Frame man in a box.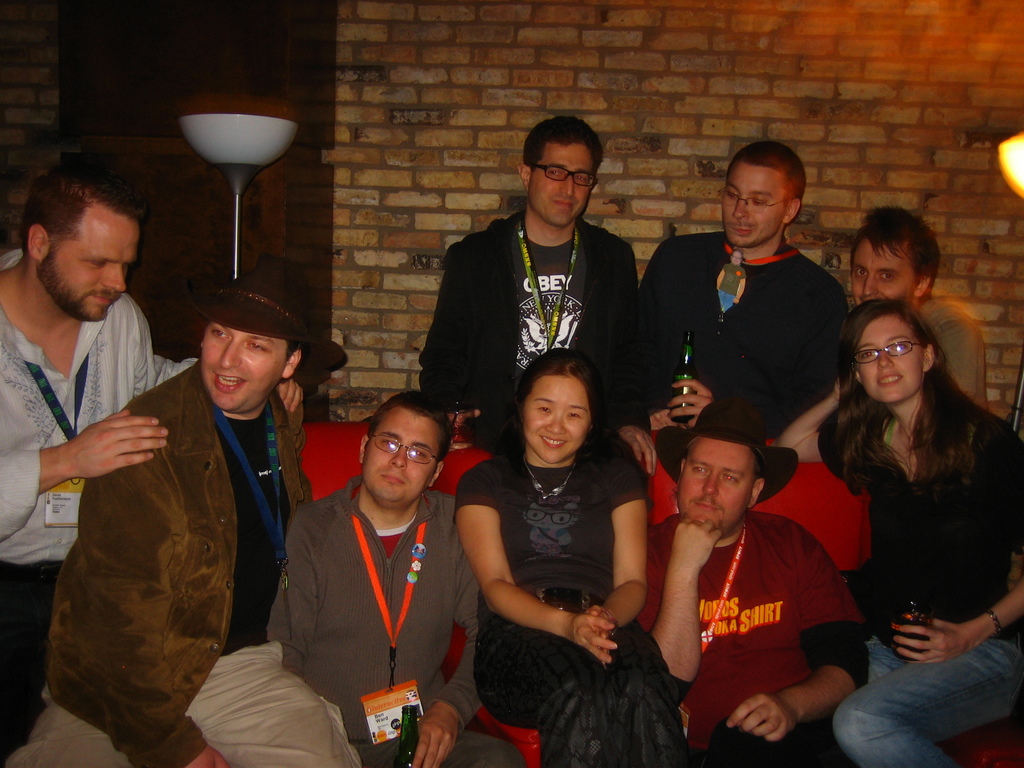
pyautogui.locateOnScreen(6, 257, 355, 767).
